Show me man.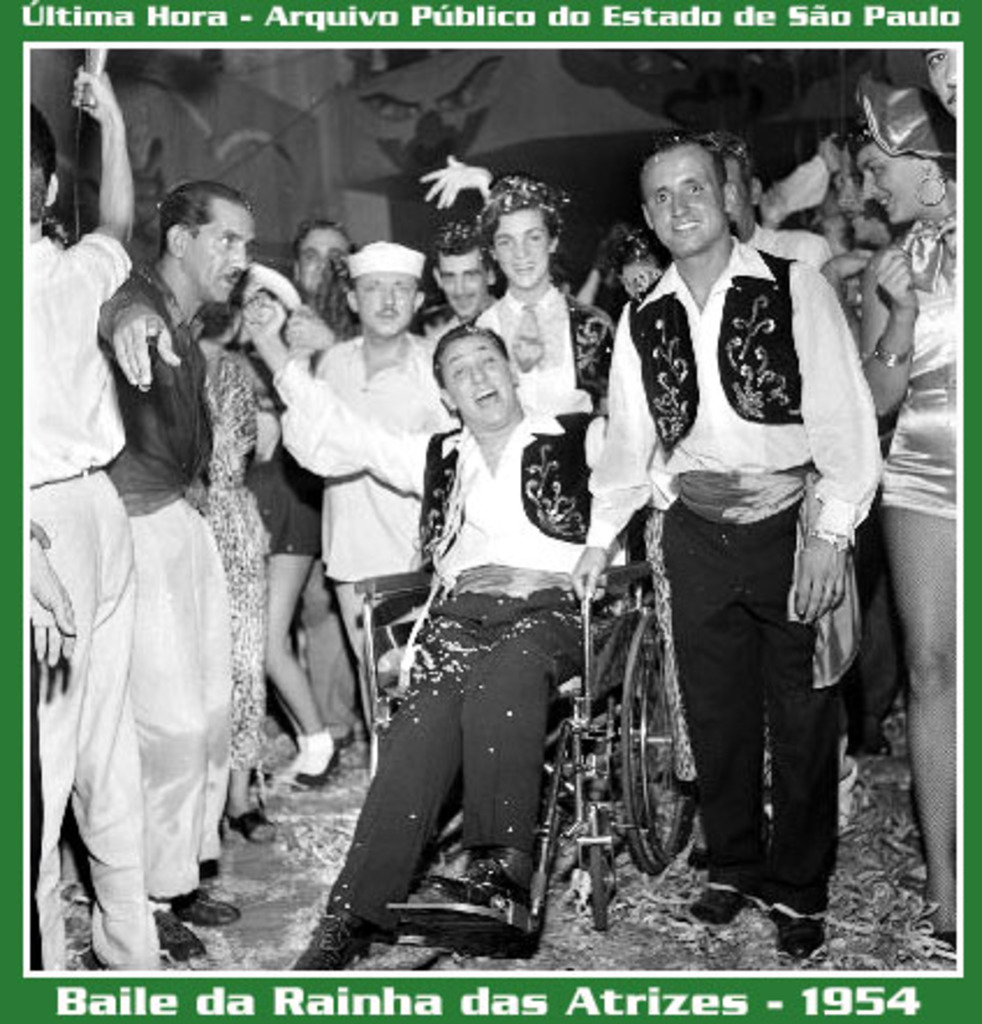
man is here: bbox(28, 63, 164, 973).
